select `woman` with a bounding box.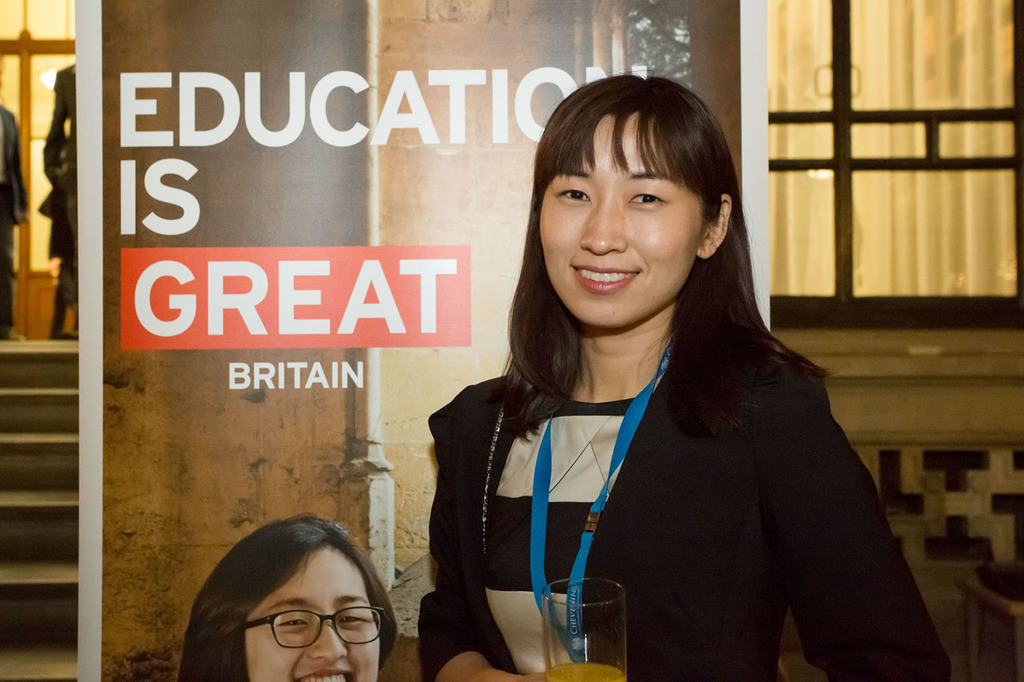
x1=393, y1=110, x2=952, y2=681.
